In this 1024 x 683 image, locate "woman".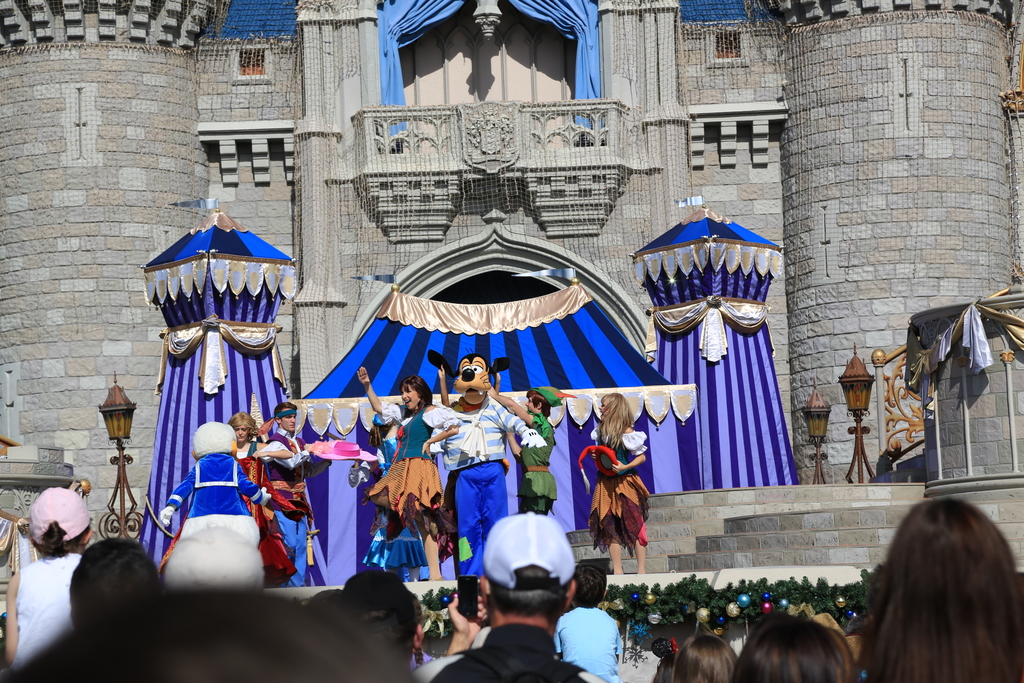
Bounding box: 863,499,1023,682.
